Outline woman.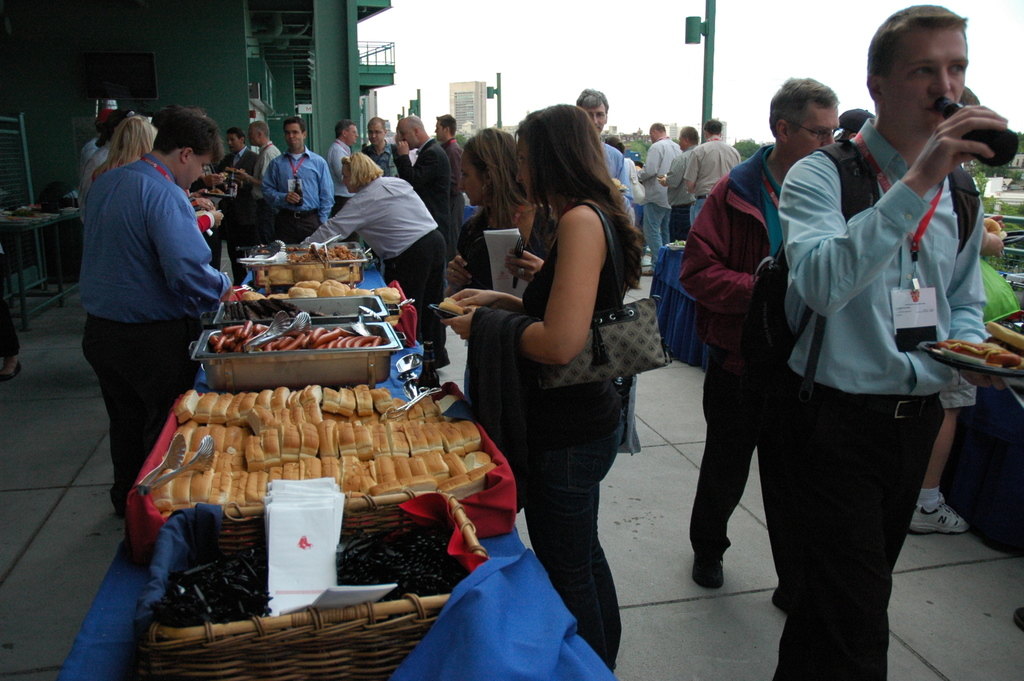
Outline: 447,81,662,653.
